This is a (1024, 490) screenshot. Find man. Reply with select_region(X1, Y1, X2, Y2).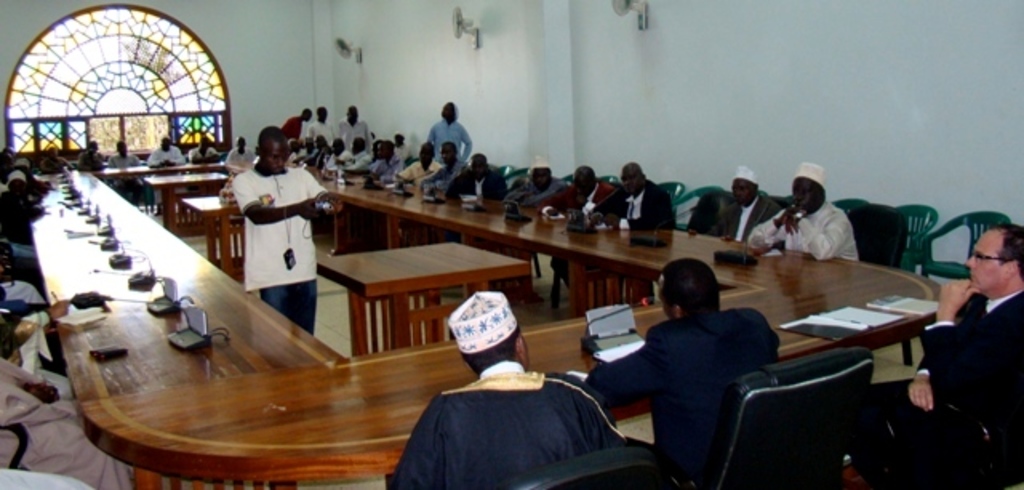
select_region(707, 167, 789, 251).
